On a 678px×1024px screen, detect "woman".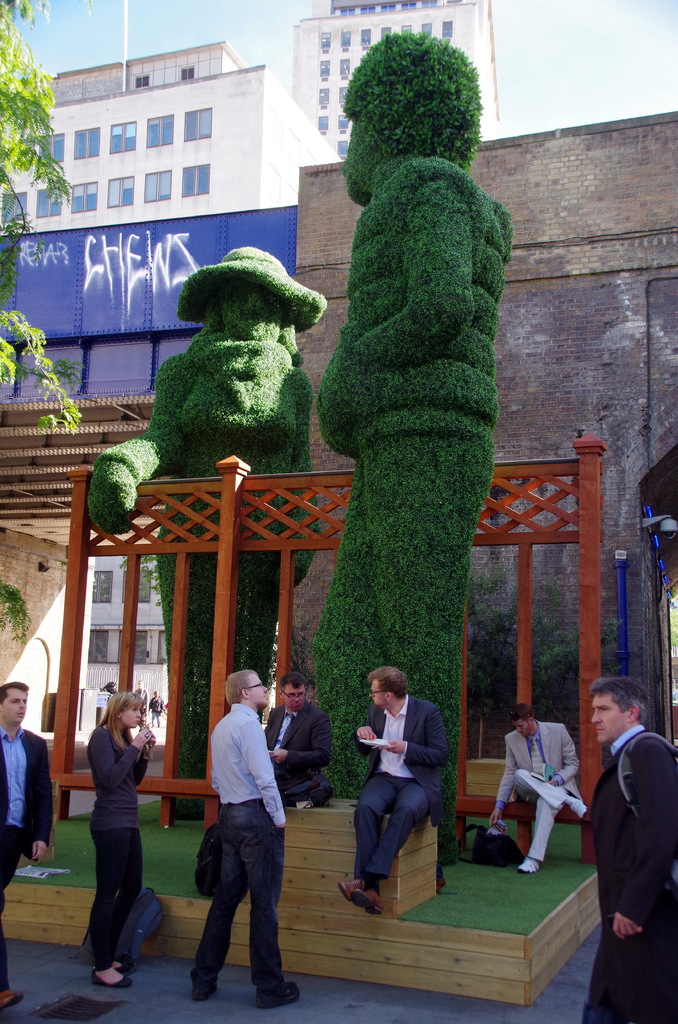
(left=67, top=680, right=153, bottom=975).
